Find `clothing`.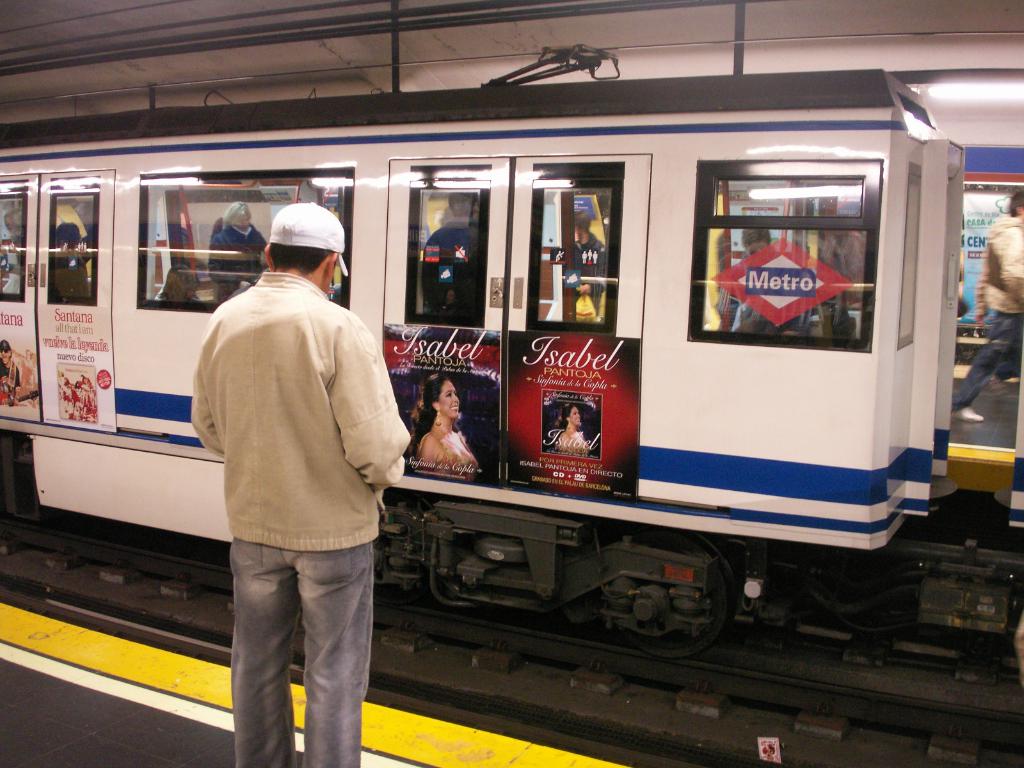
<bbox>207, 224, 269, 292</bbox>.
